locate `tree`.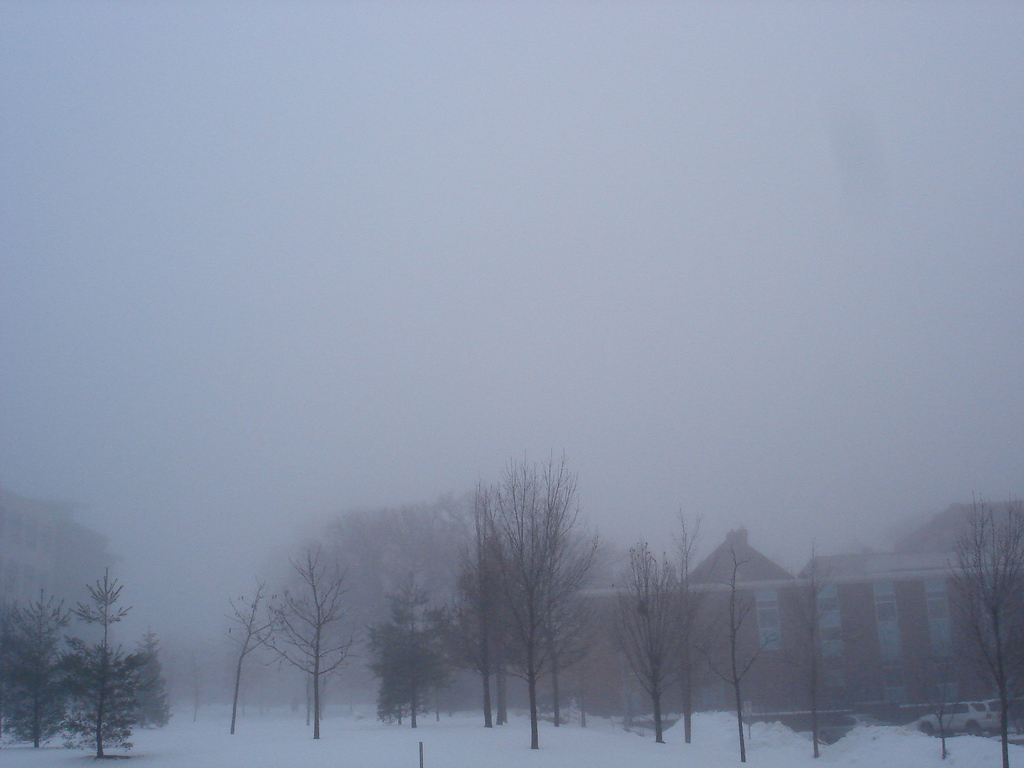
Bounding box: left=448, top=444, right=607, bottom=732.
